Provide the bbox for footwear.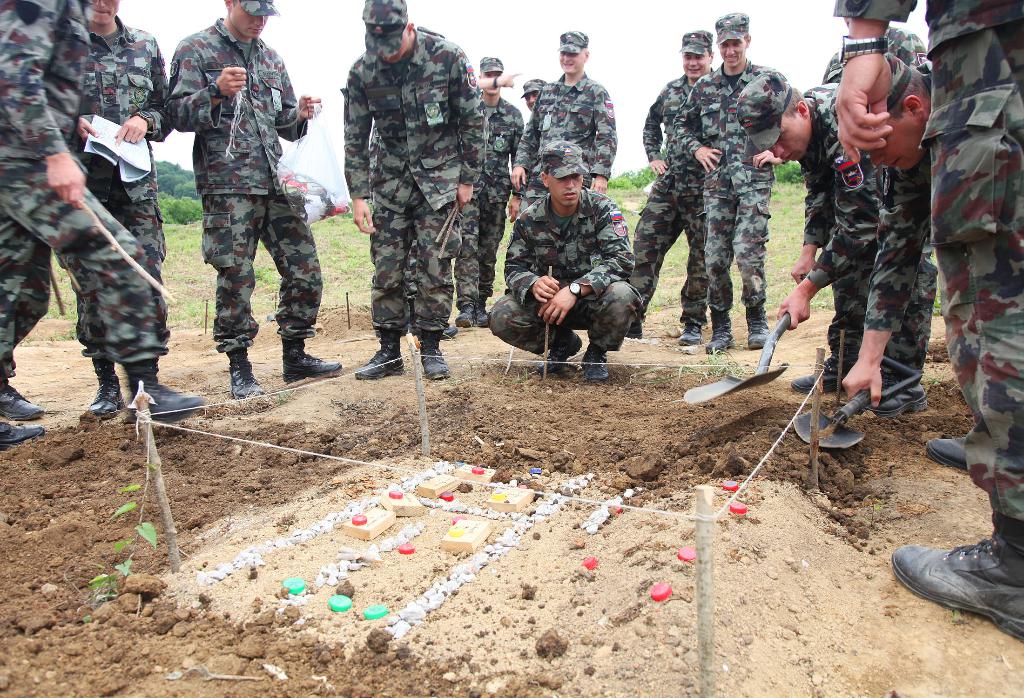
(left=707, top=305, right=735, bottom=355).
